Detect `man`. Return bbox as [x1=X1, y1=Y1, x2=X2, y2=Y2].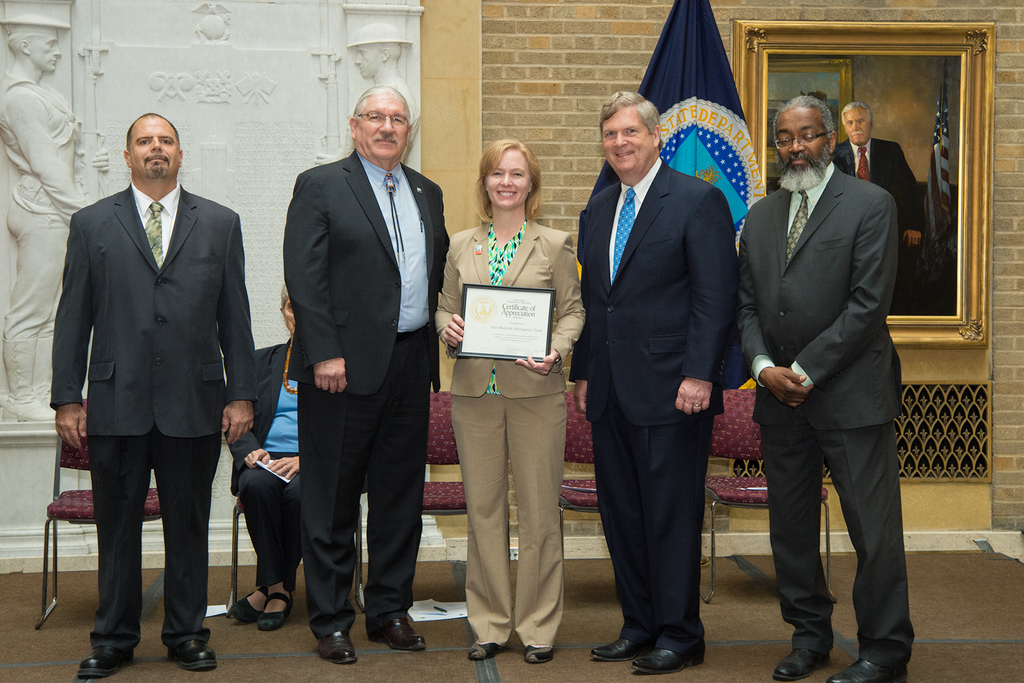
[x1=50, y1=106, x2=260, y2=679].
